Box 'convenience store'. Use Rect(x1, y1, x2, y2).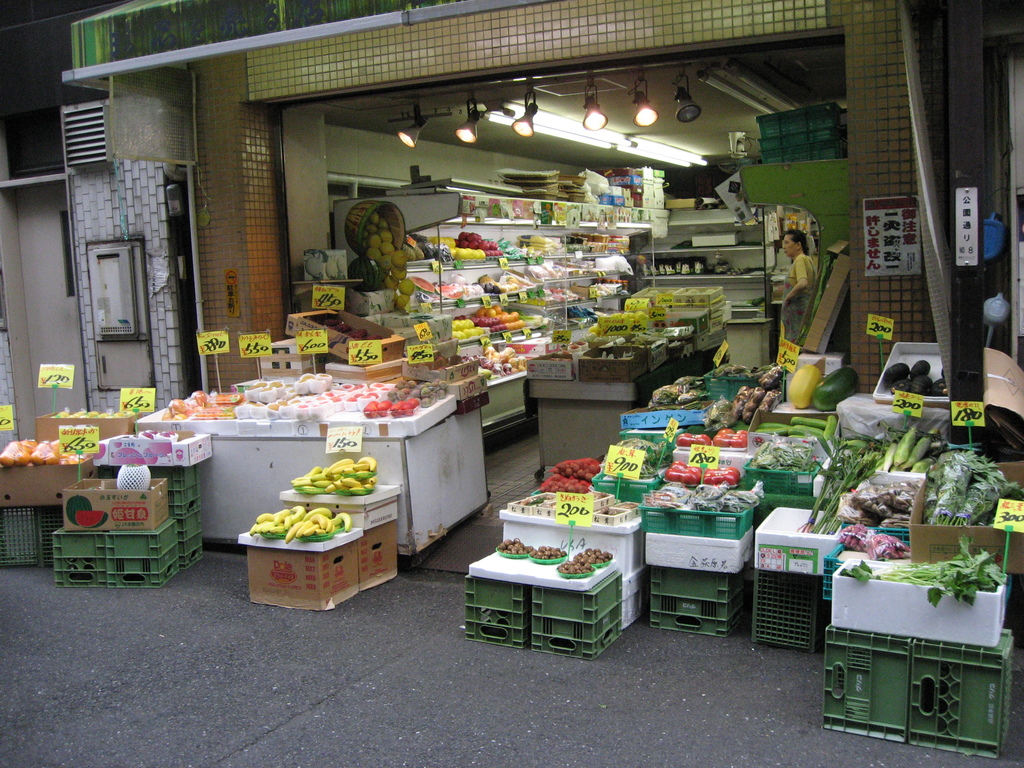
Rect(0, 0, 1023, 767).
